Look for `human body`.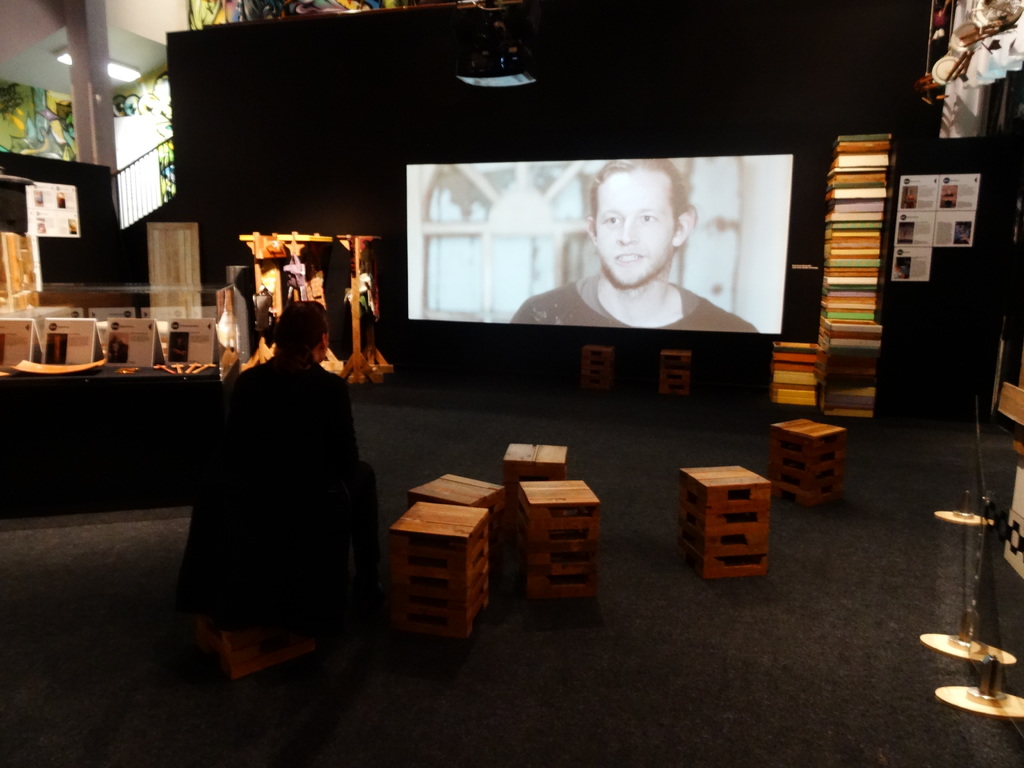
Found: (166,352,401,653).
